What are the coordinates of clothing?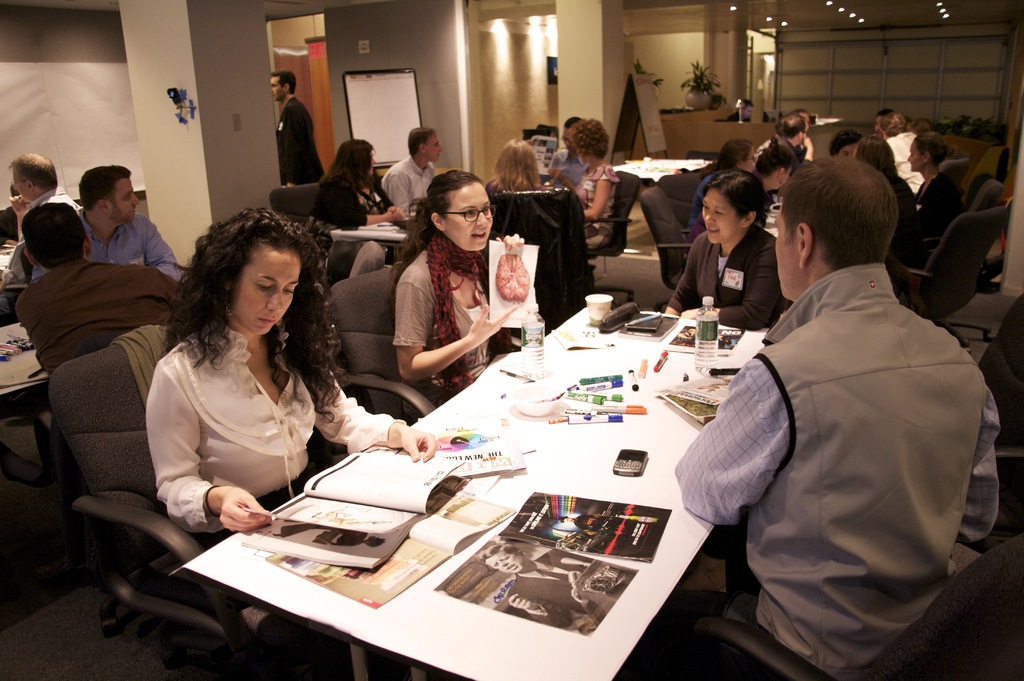
(572, 514, 621, 537).
